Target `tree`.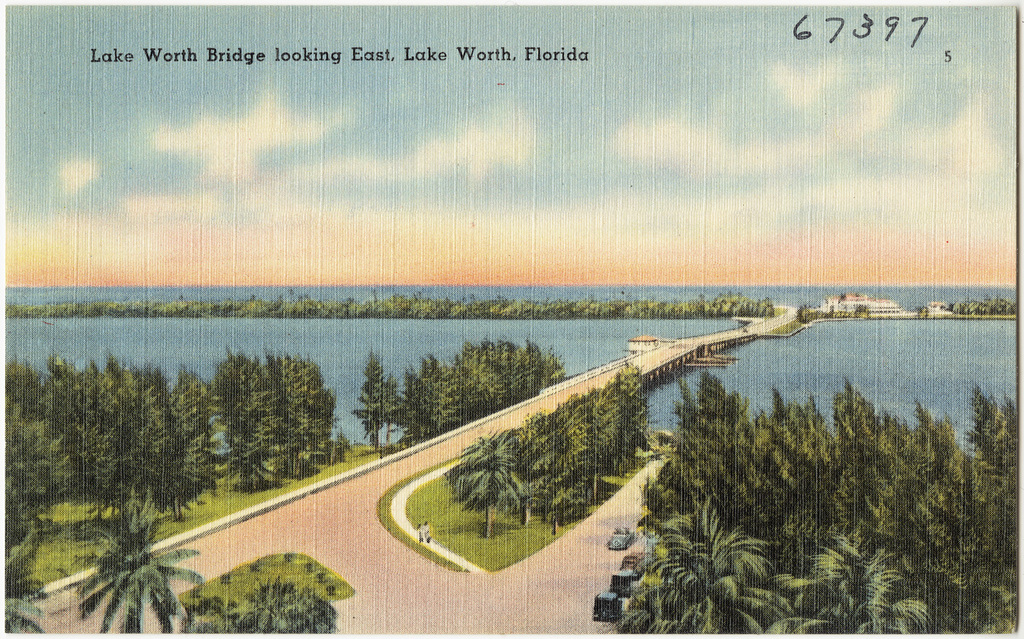
Target region: crop(610, 368, 1023, 638).
